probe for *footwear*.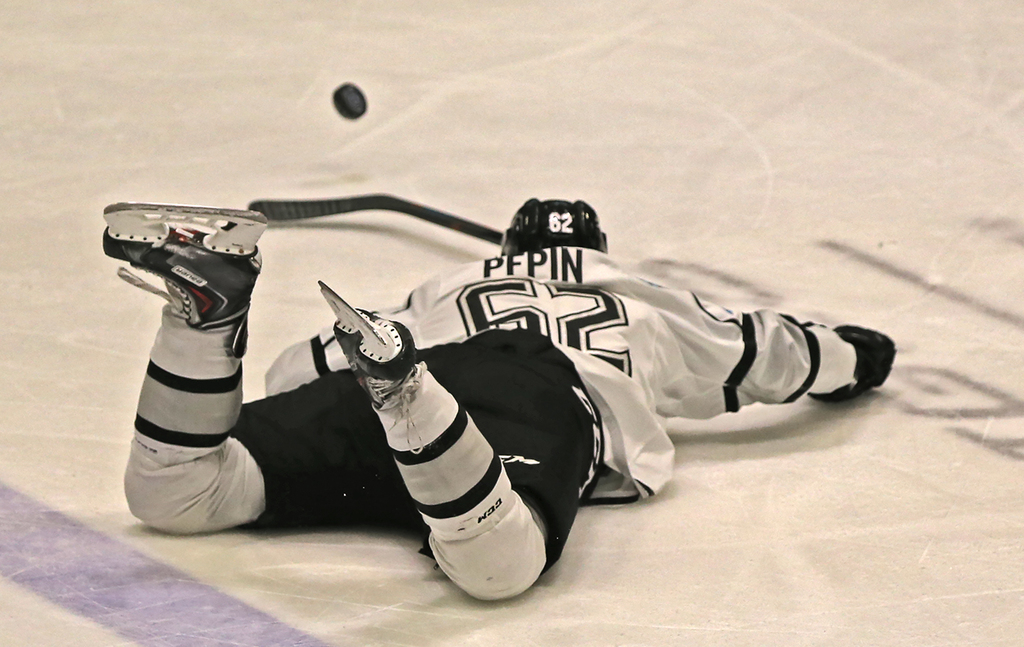
Probe result: [x1=102, y1=209, x2=267, y2=354].
